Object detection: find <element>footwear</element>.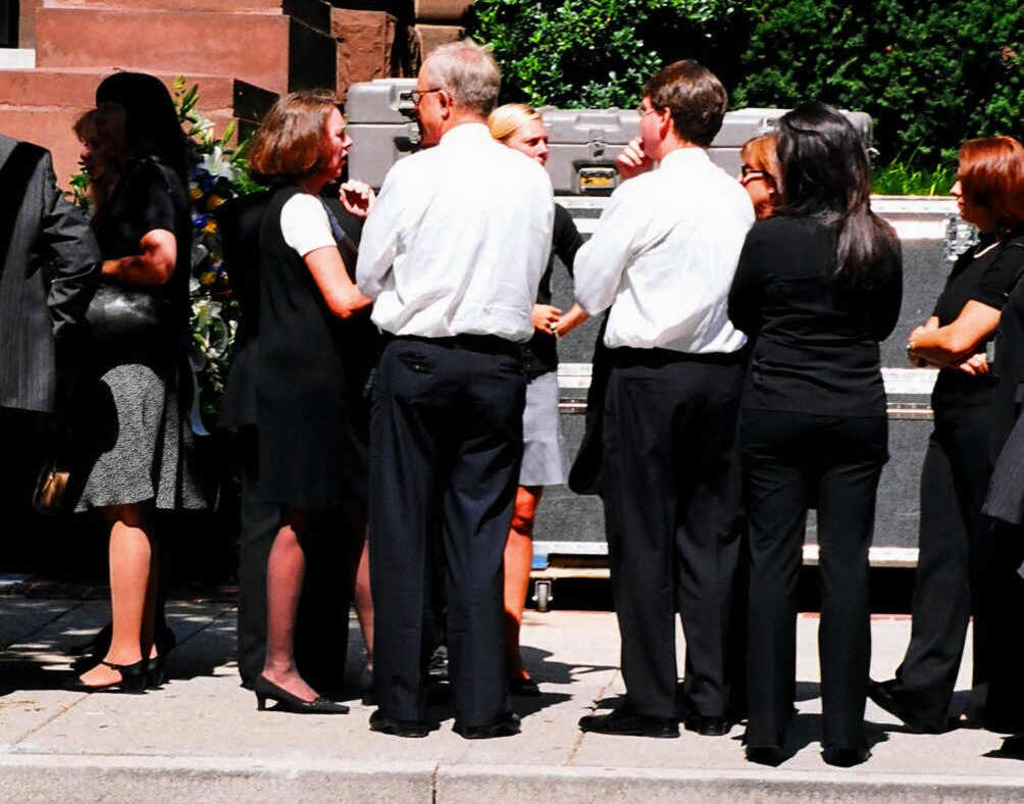
(825, 716, 868, 768).
